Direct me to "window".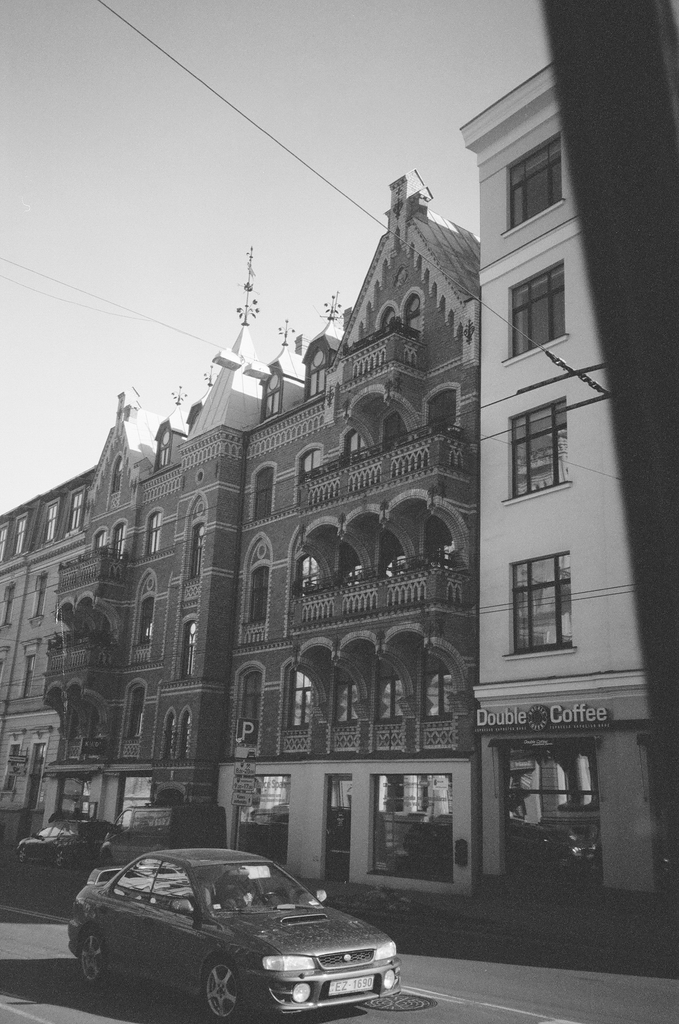
Direction: (185,622,194,671).
